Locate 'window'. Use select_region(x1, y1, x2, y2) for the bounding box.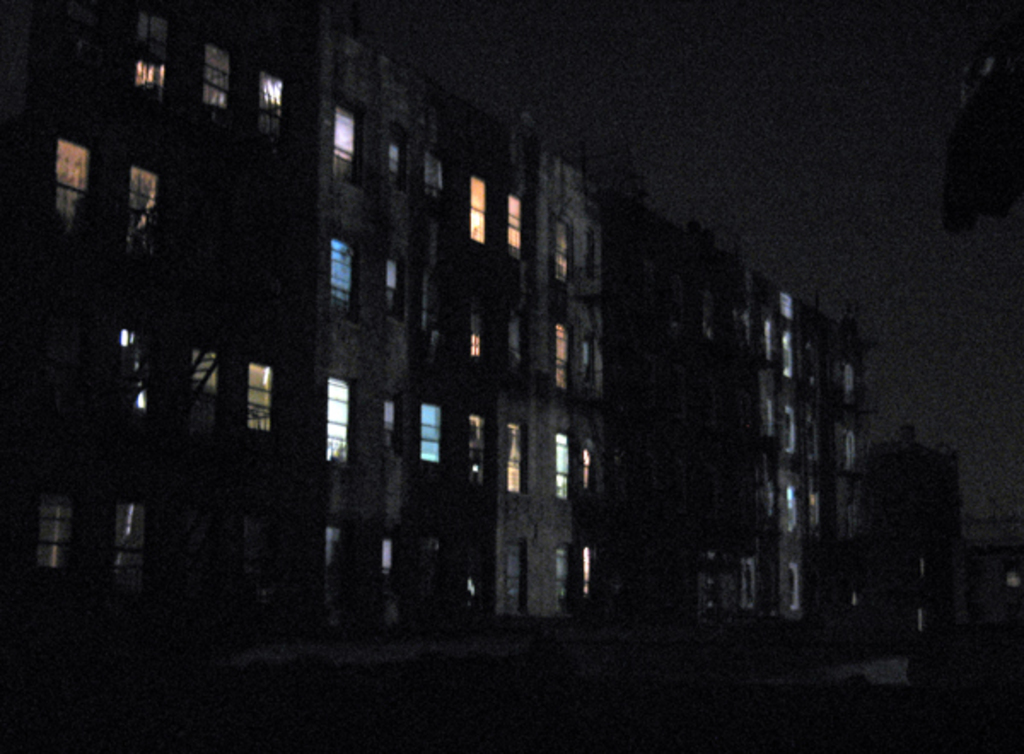
select_region(548, 423, 575, 500).
